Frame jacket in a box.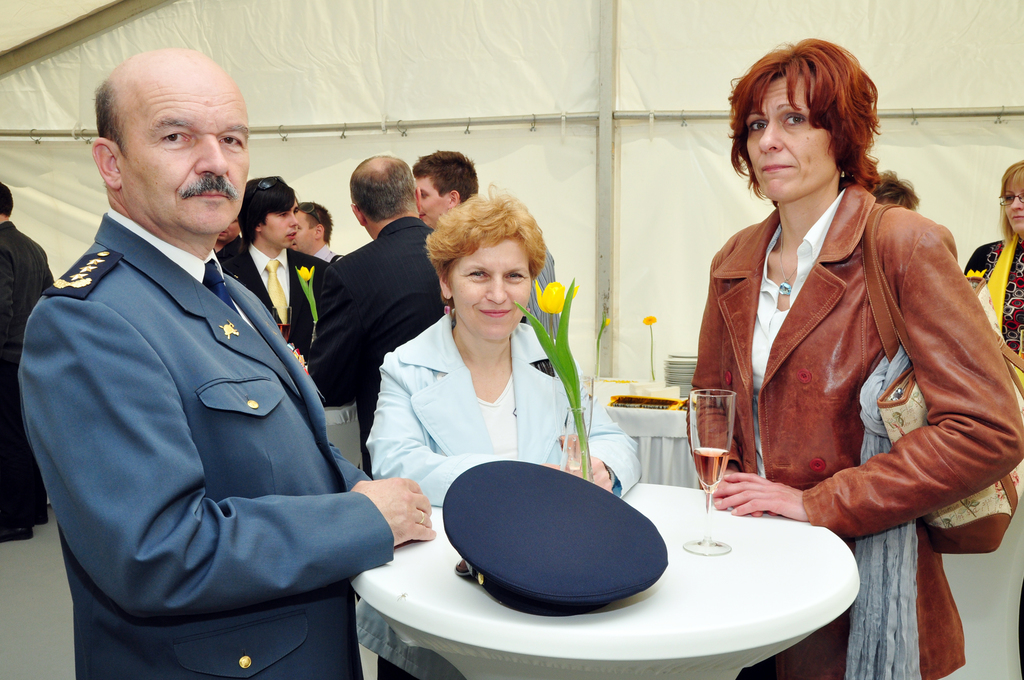
<region>692, 131, 973, 590</region>.
